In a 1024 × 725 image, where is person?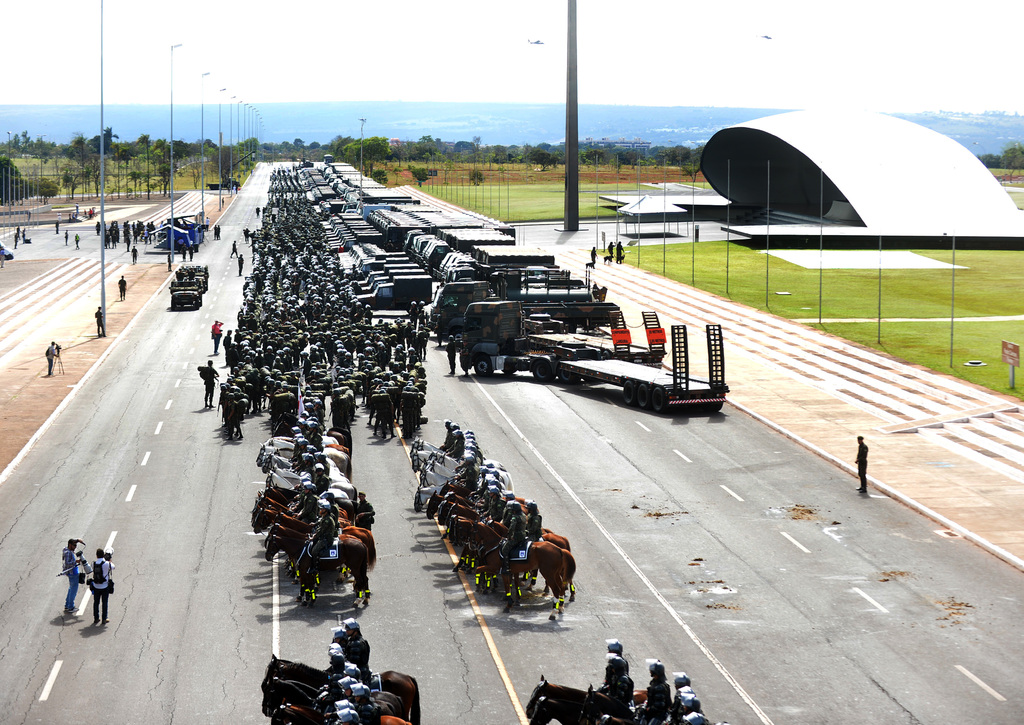
box=[117, 273, 126, 299].
